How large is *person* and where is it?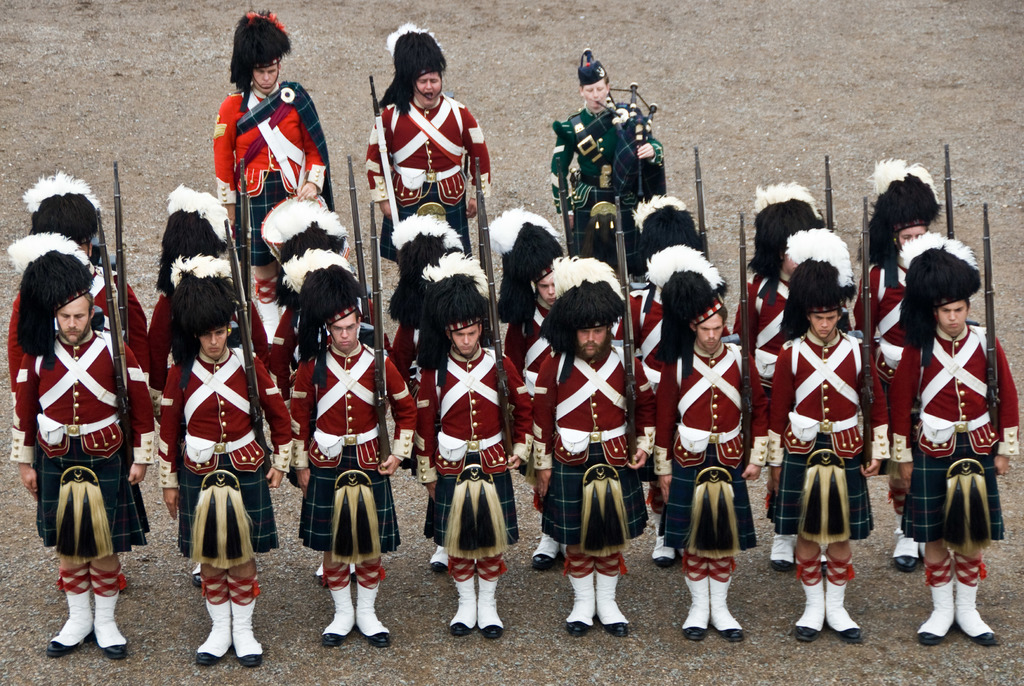
Bounding box: box(288, 265, 405, 658).
